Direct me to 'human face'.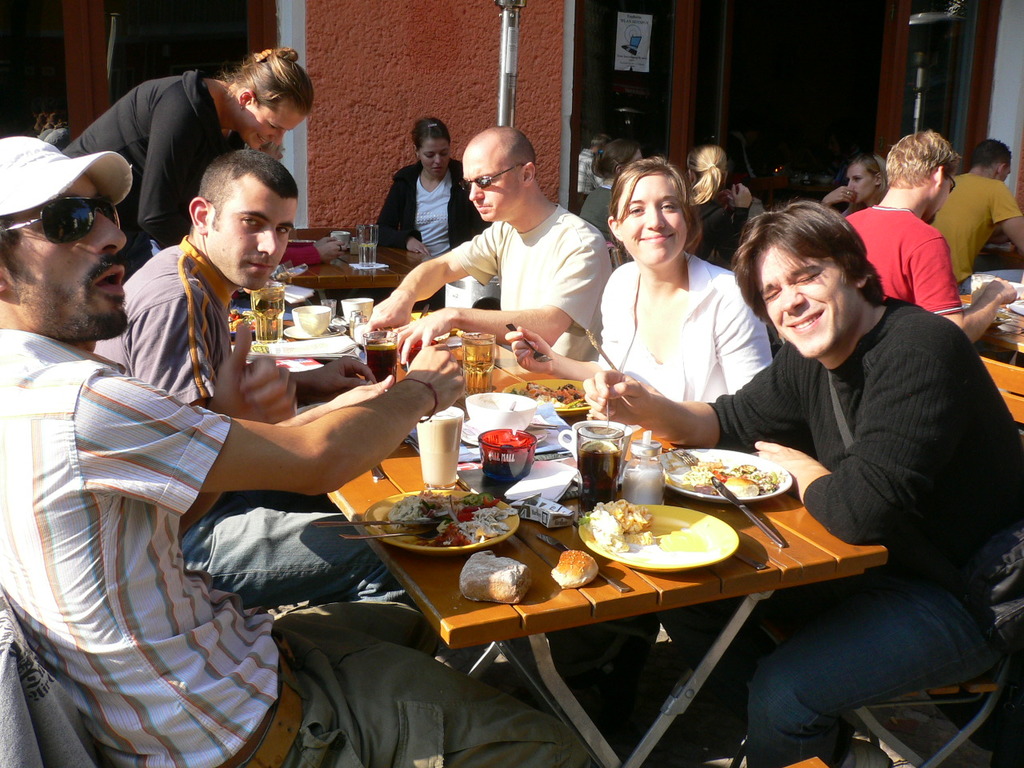
Direction: 847 162 874 202.
